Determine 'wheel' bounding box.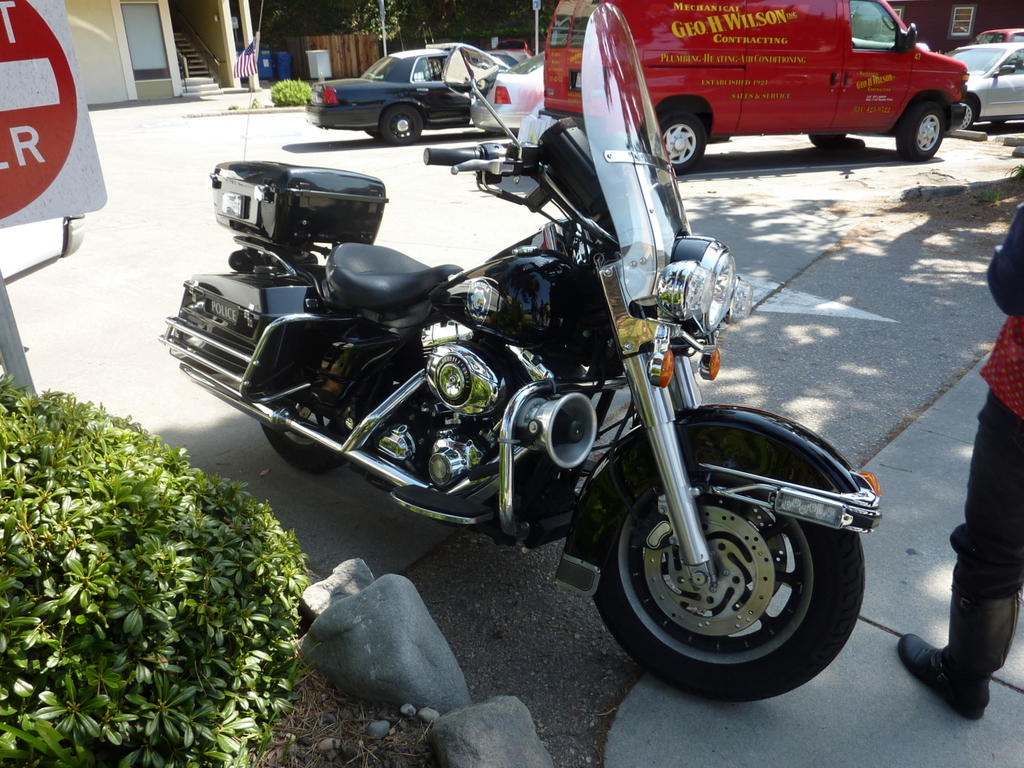
Determined: <region>381, 104, 424, 147</region>.
